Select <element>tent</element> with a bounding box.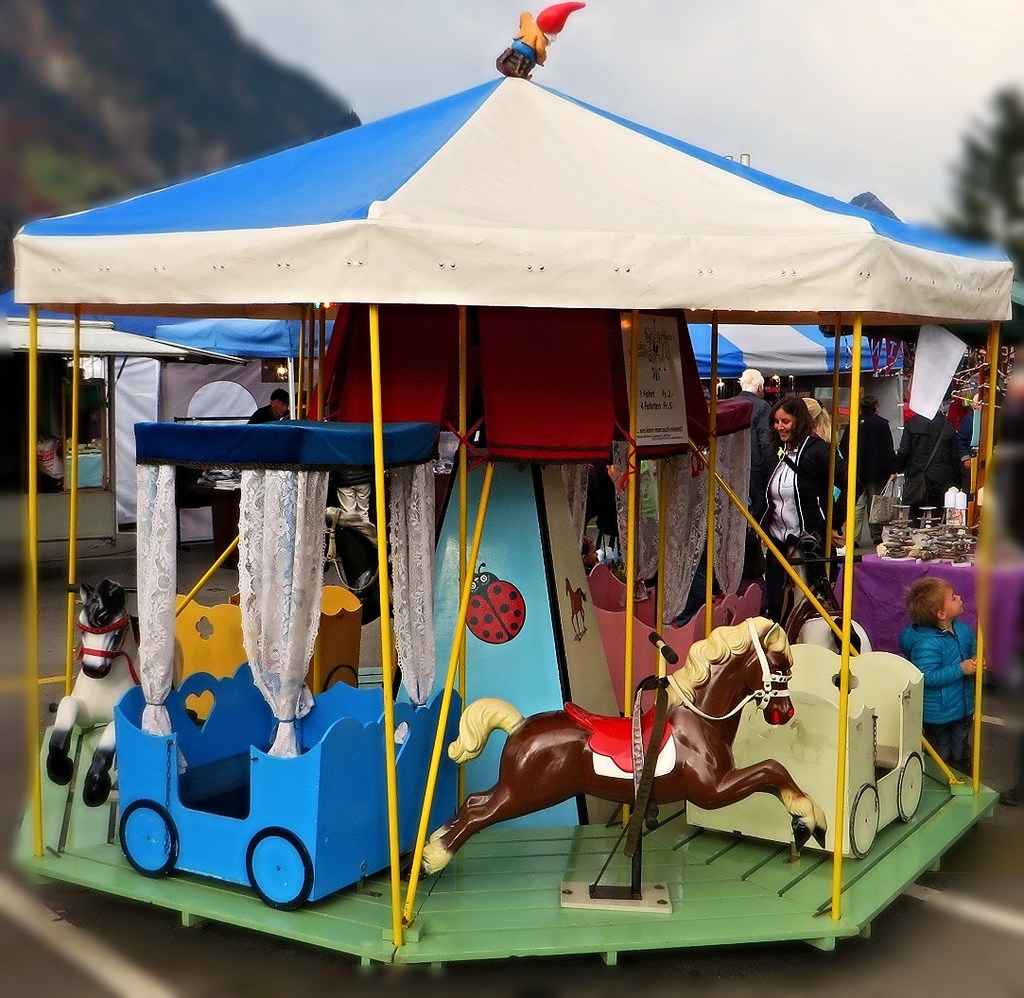
bbox(0, 9, 1023, 981).
